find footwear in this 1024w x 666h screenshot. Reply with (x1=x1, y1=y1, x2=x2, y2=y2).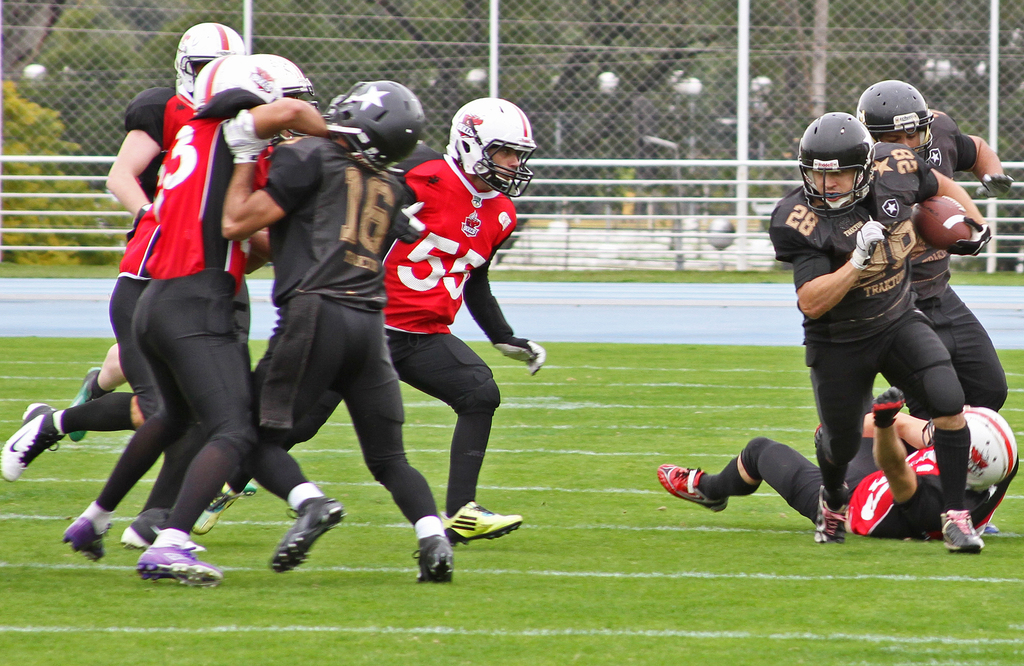
(x1=929, y1=503, x2=986, y2=554).
